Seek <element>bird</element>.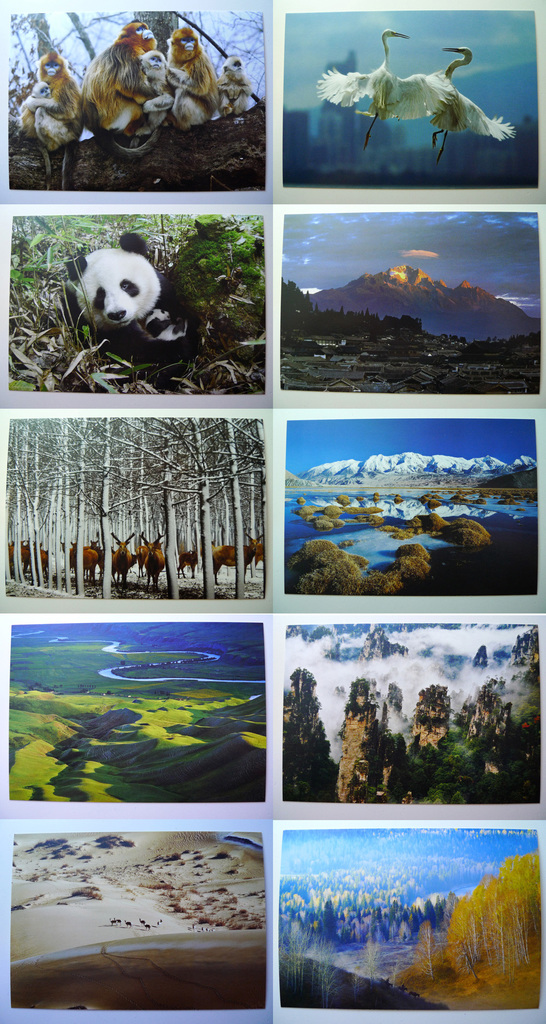
317:24:450:150.
